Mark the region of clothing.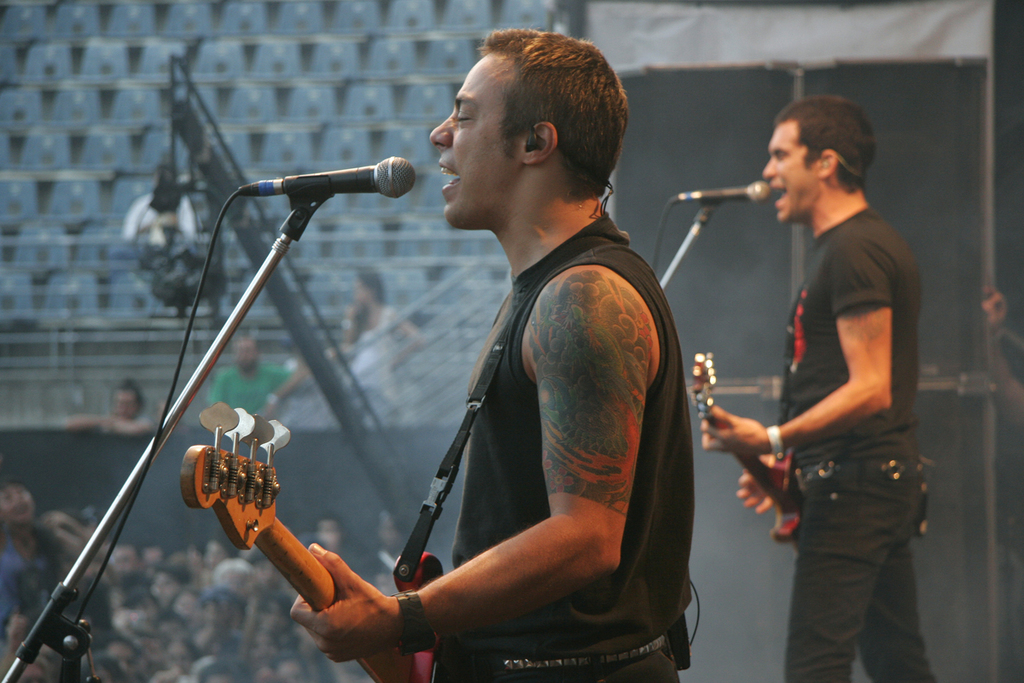
Region: [120,189,196,244].
